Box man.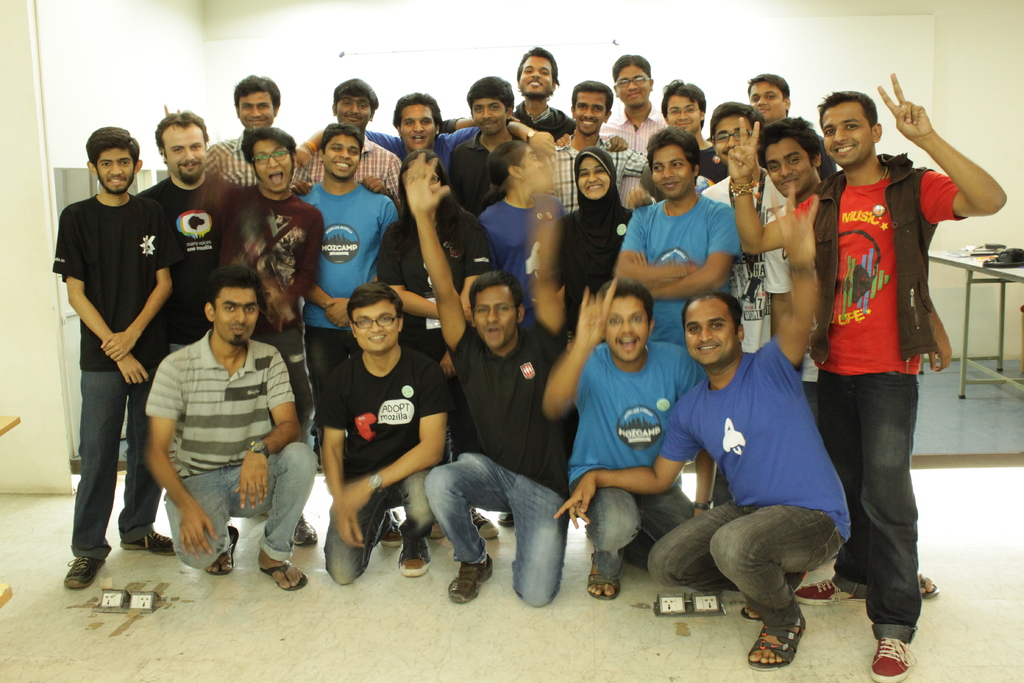
(left=660, top=79, right=717, bottom=173).
